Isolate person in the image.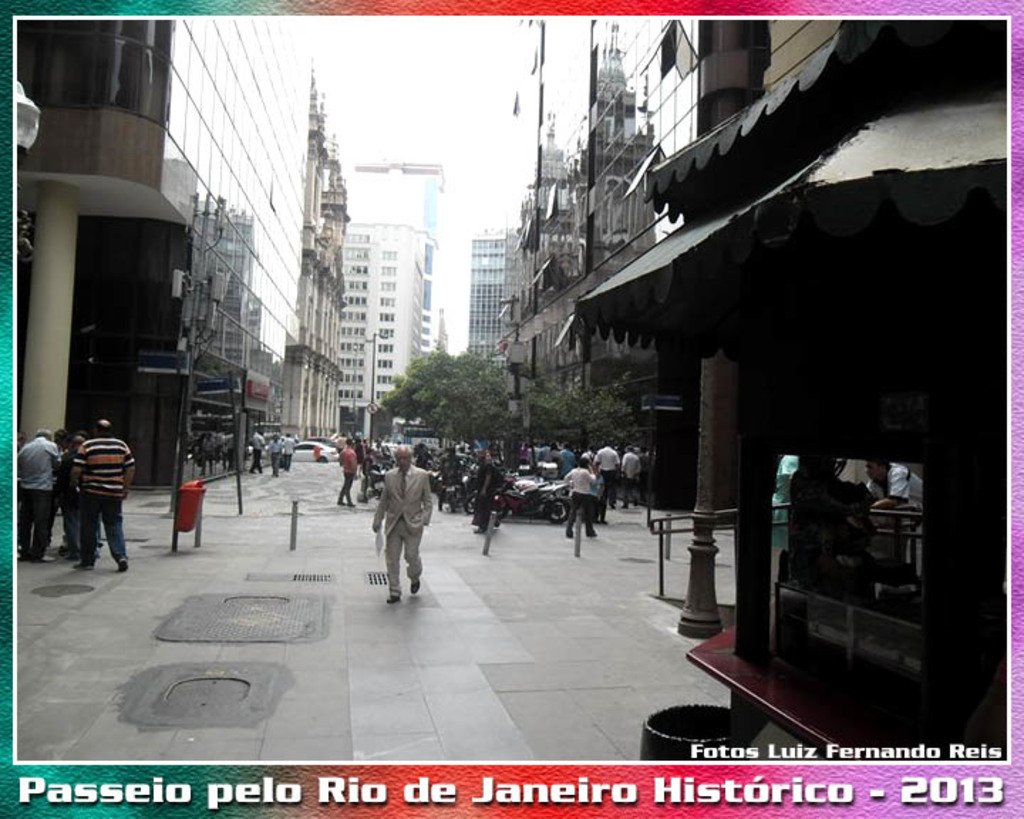
Isolated region: 870 461 929 508.
